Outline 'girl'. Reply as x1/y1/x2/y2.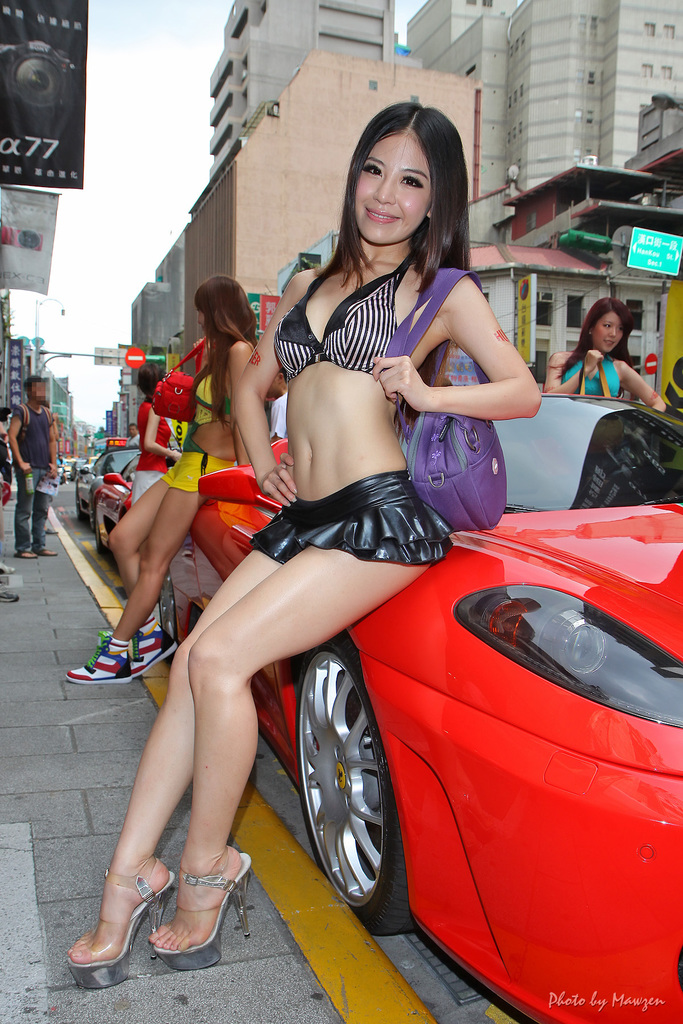
544/302/665/410.
